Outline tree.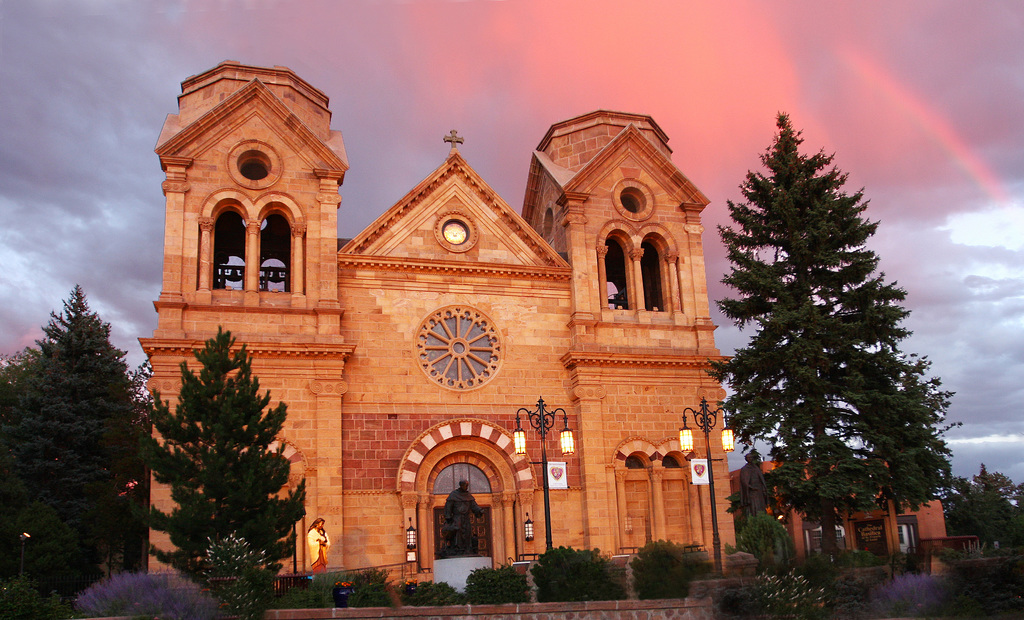
Outline: 973:463:1014:500.
